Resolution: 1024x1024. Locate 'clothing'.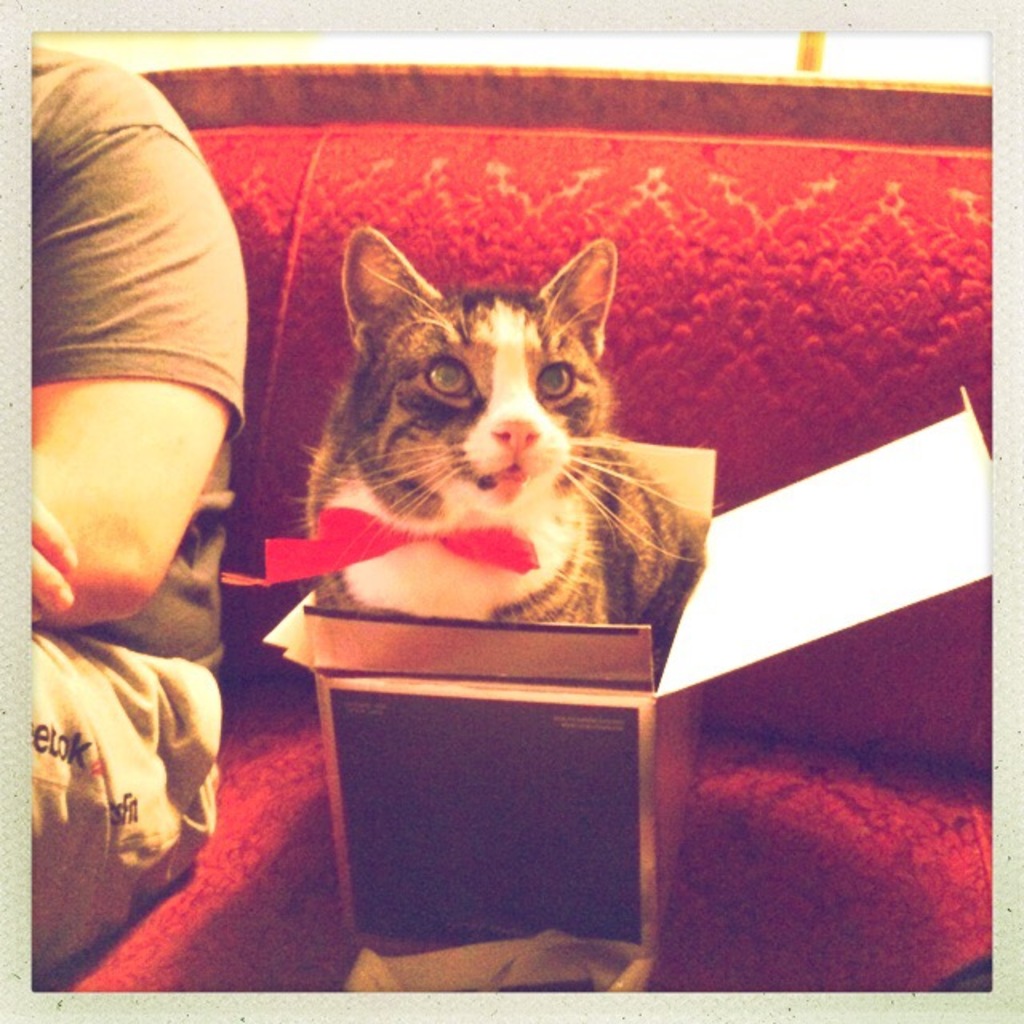
rect(29, 46, 251, 670).
